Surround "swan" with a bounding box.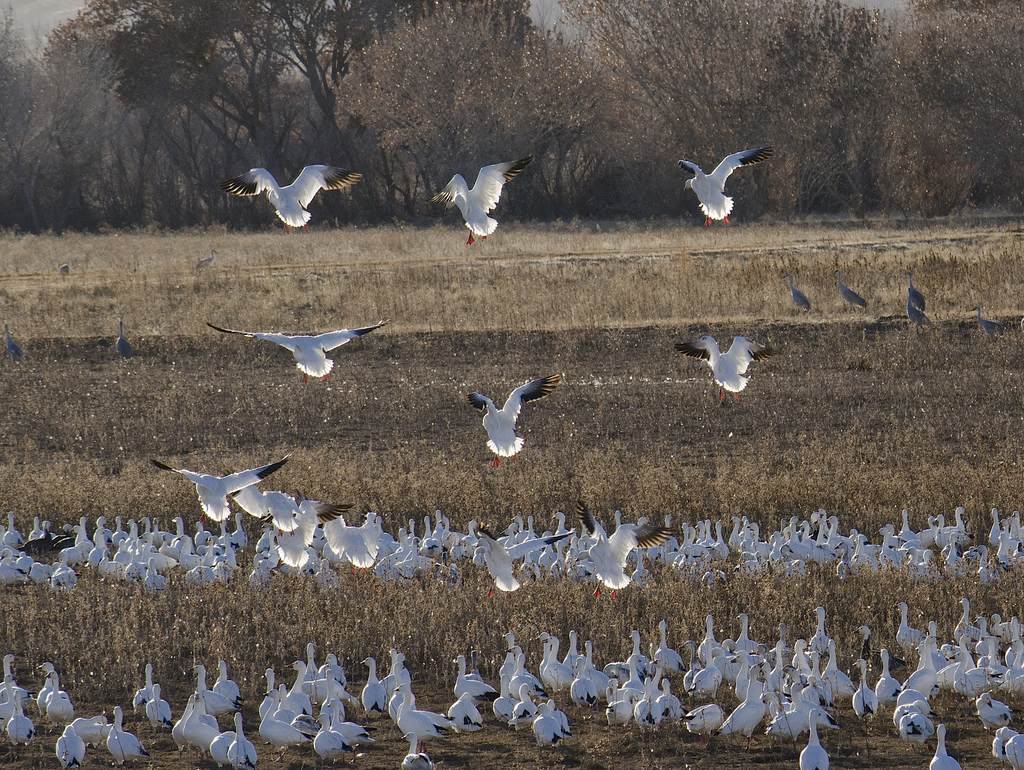
locate(778, 528, 790, 548).
